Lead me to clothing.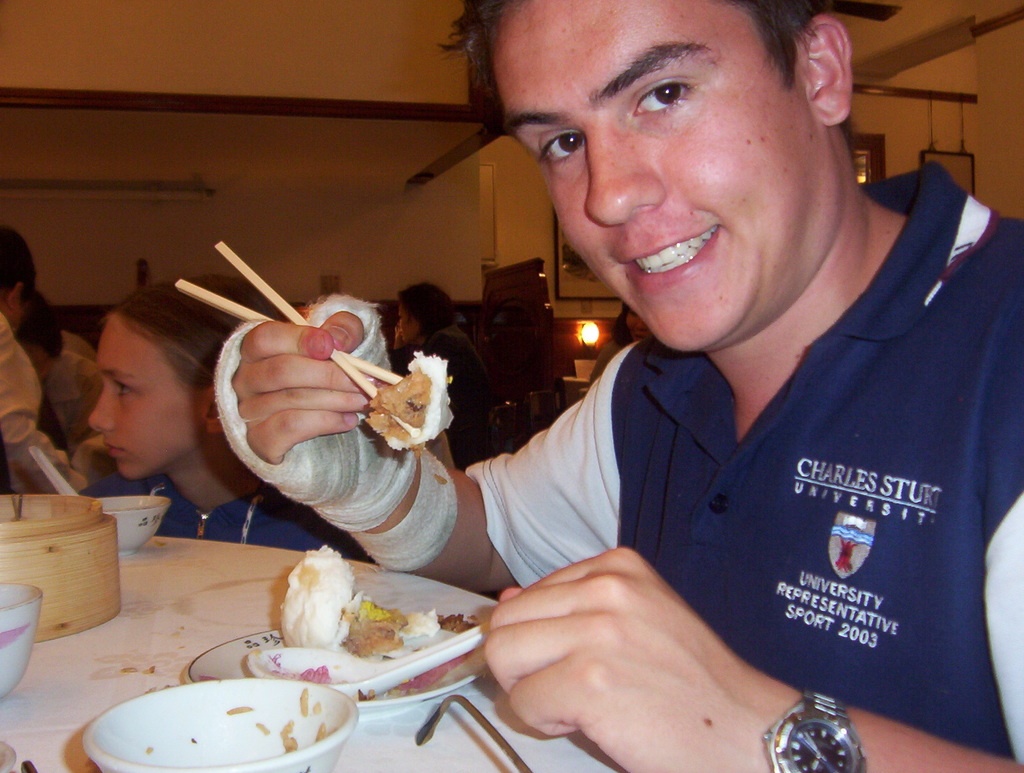
Lead to 545:208:1023:741.
